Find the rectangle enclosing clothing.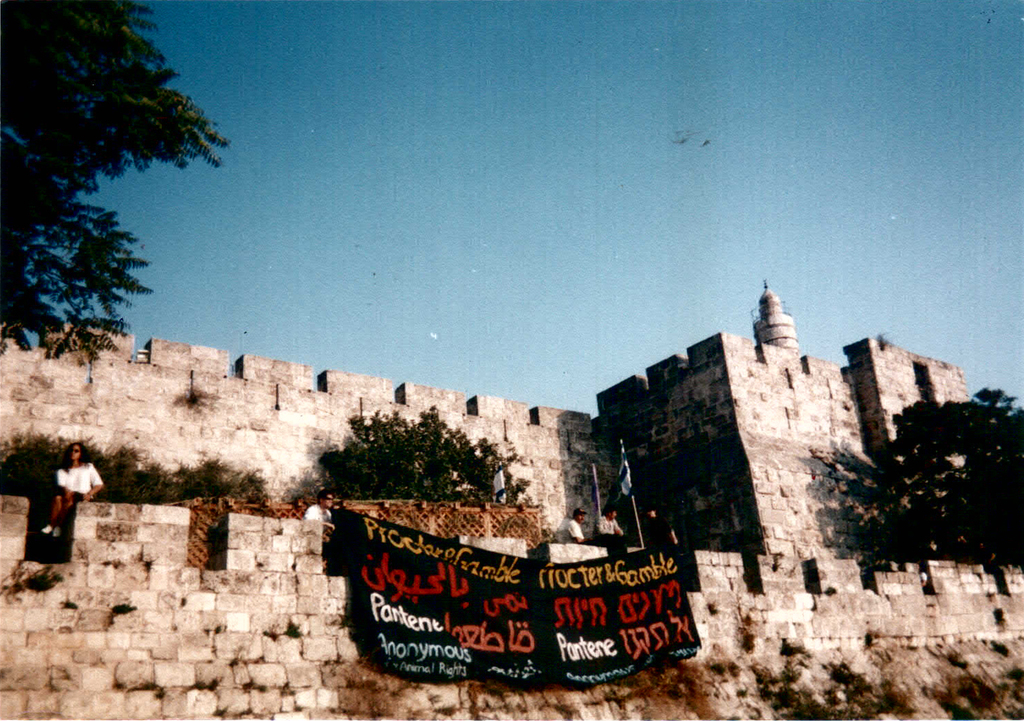
pyautogui.locateOnScreen(50, 463, 96, 507).
